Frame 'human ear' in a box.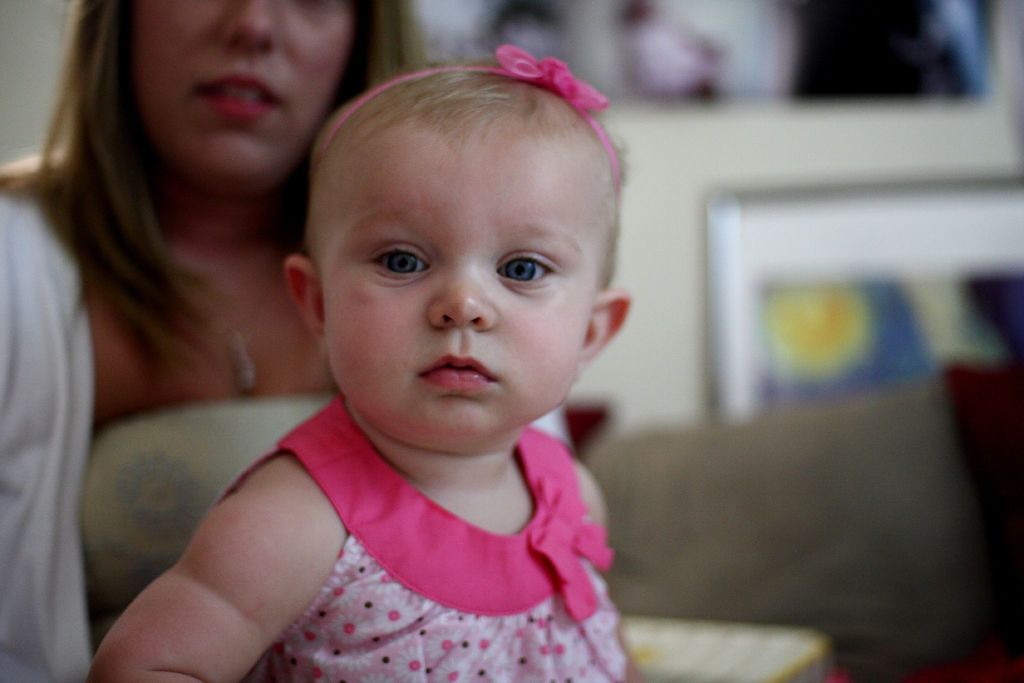
bbox=[286, 254, 328, 353].
